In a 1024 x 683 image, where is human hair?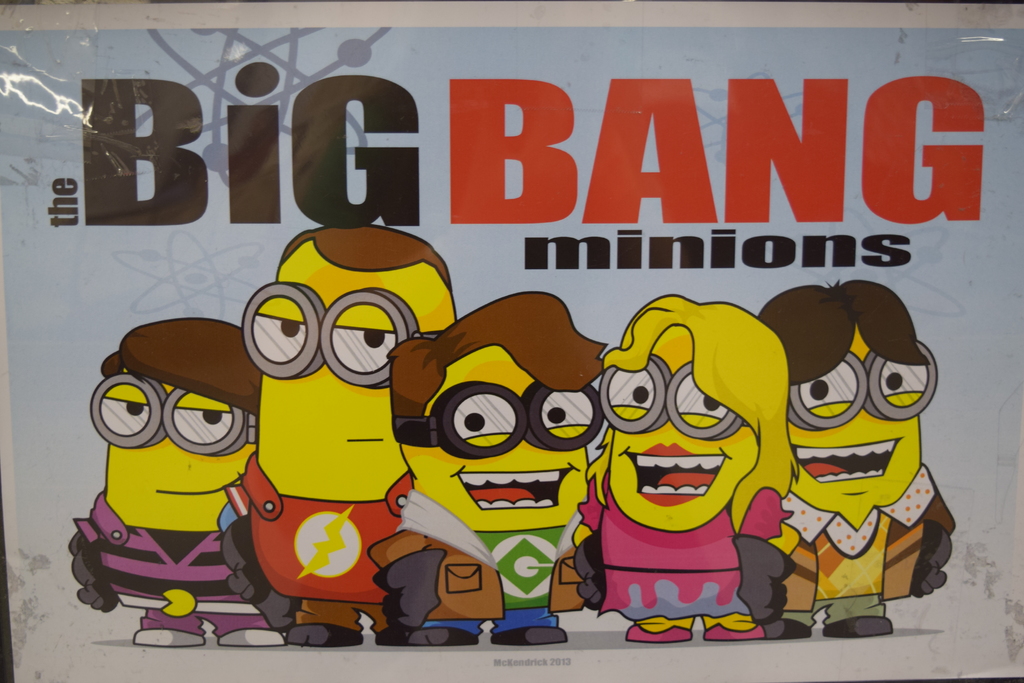
x1=388, y1=288, x2=609, y2=420.
